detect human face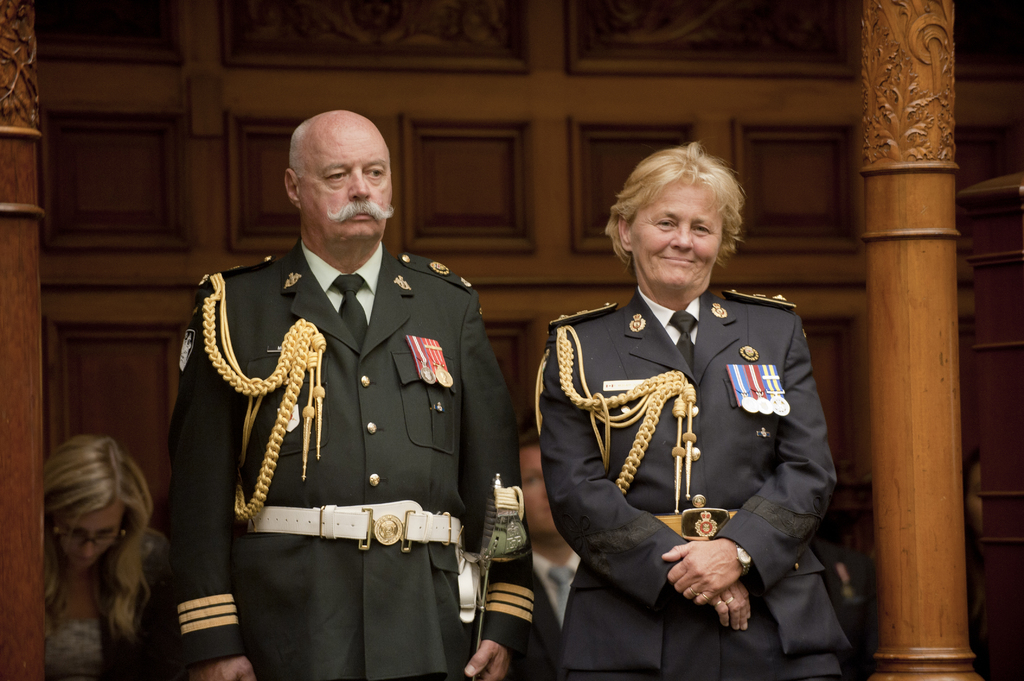
box=[304, 125, 391, 239]
